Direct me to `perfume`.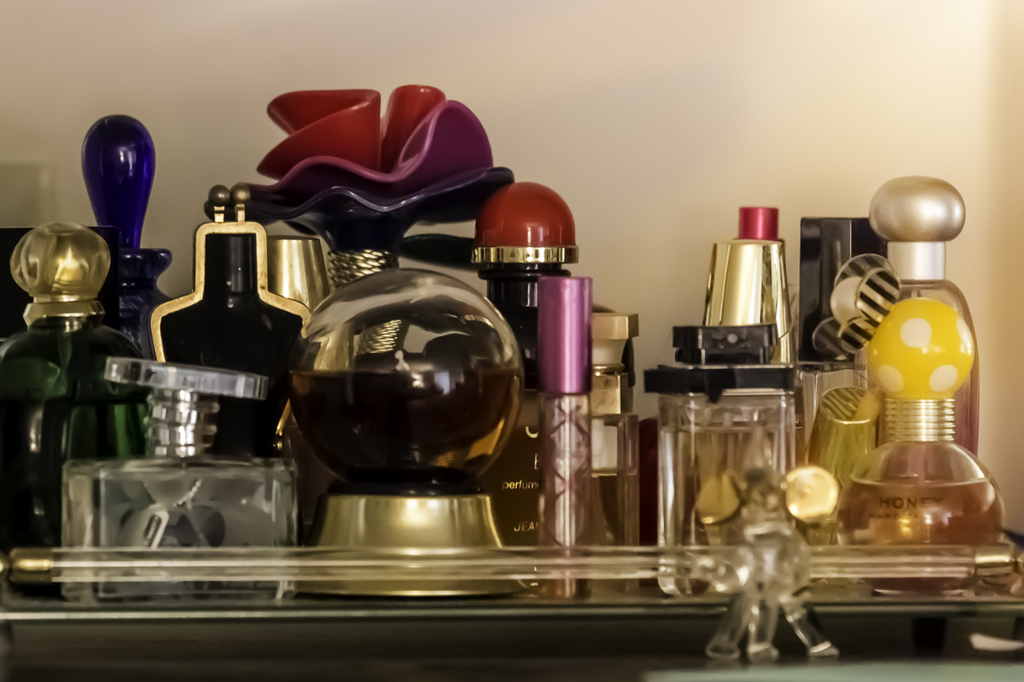
Direction: {"x1": 576, "y1": 311, "x2": 647, "y2": 597}.
